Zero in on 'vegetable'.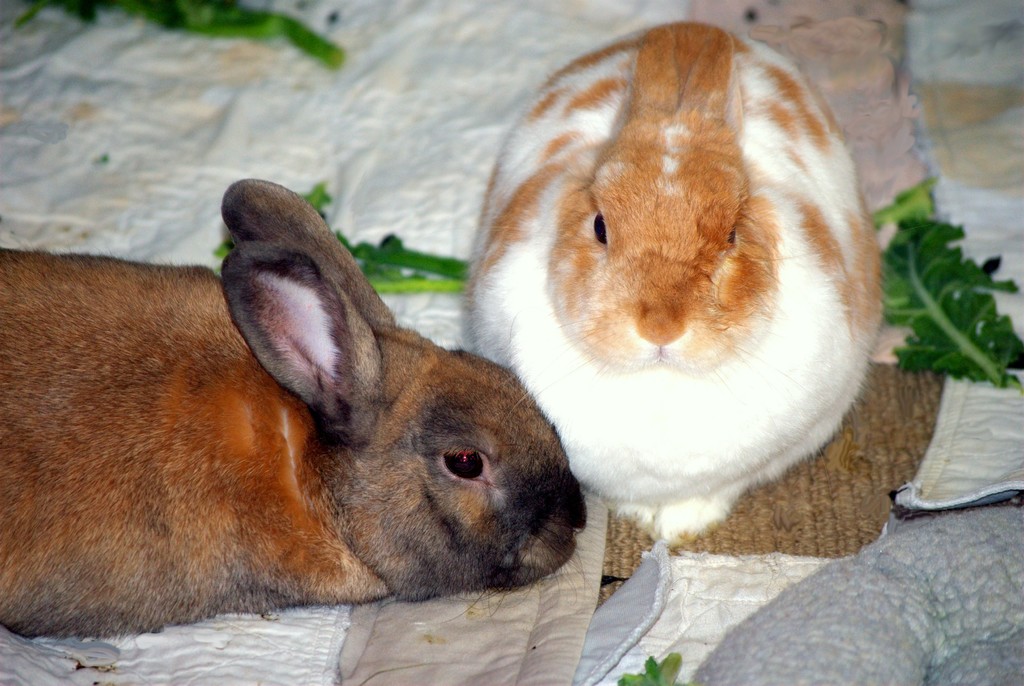
Zeroed in: BBox(24, 0, 336, 76).
